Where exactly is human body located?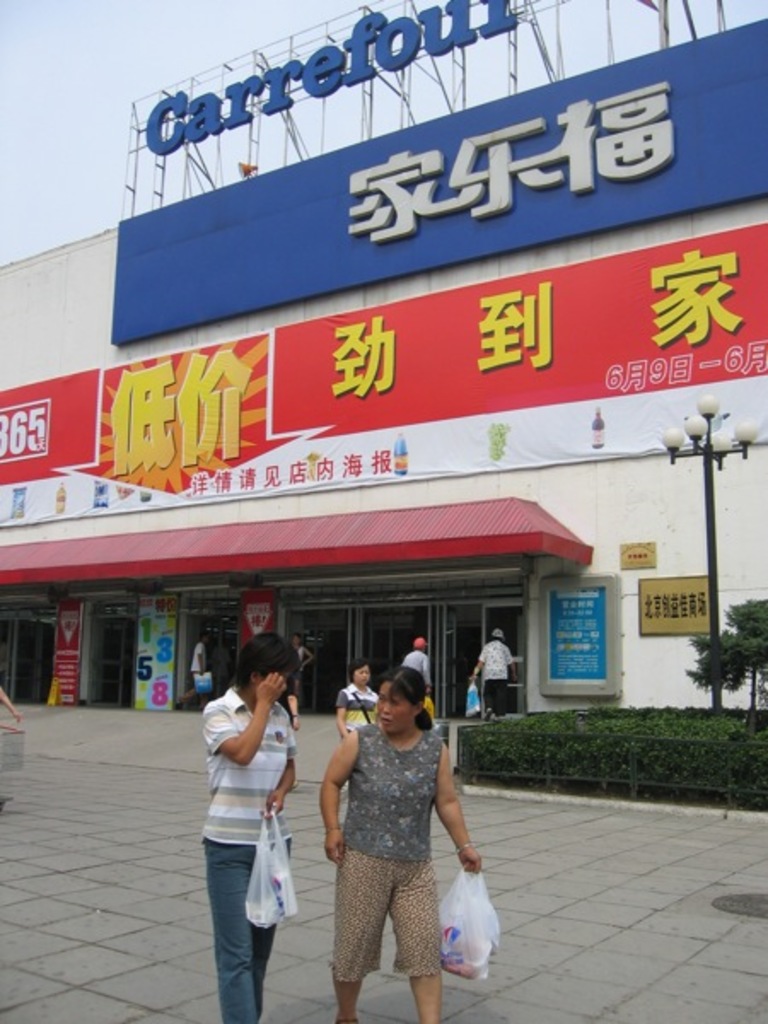
Its bounding box is 336 678 372 732.
